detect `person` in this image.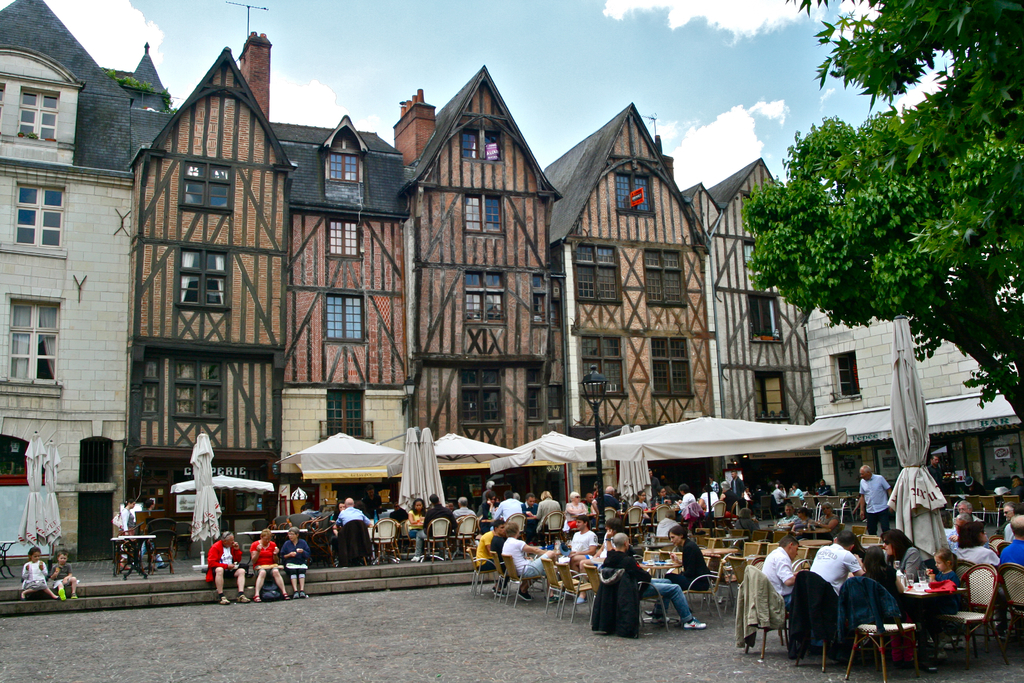
Detection: x1=1007 y1=473 x2=1023 y2=497.
